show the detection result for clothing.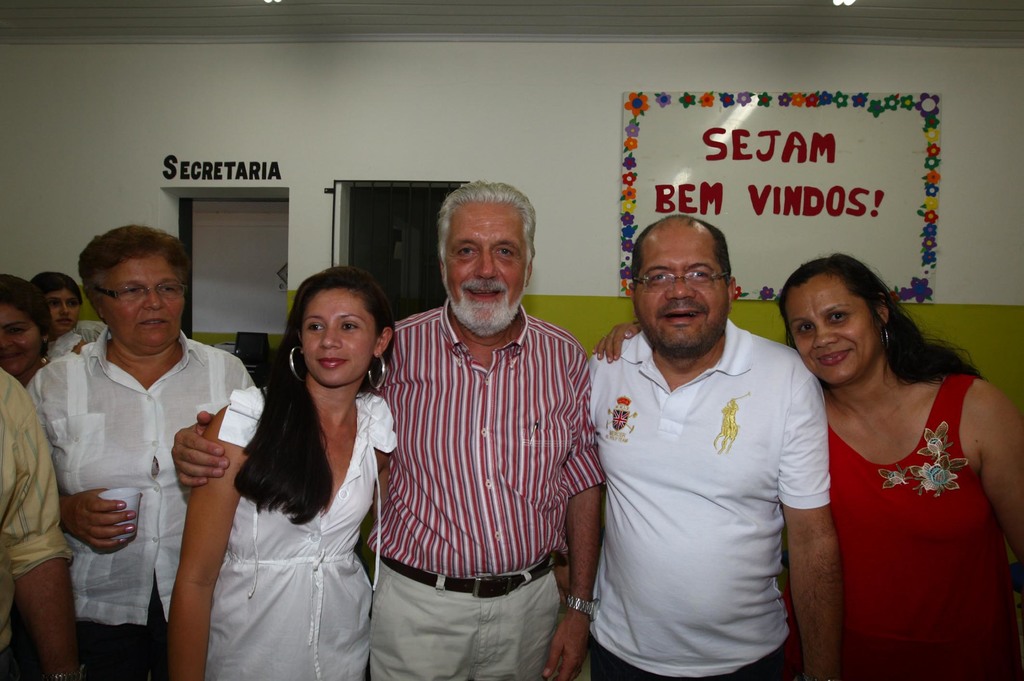
l=819, t=362, r=998, b=657.
